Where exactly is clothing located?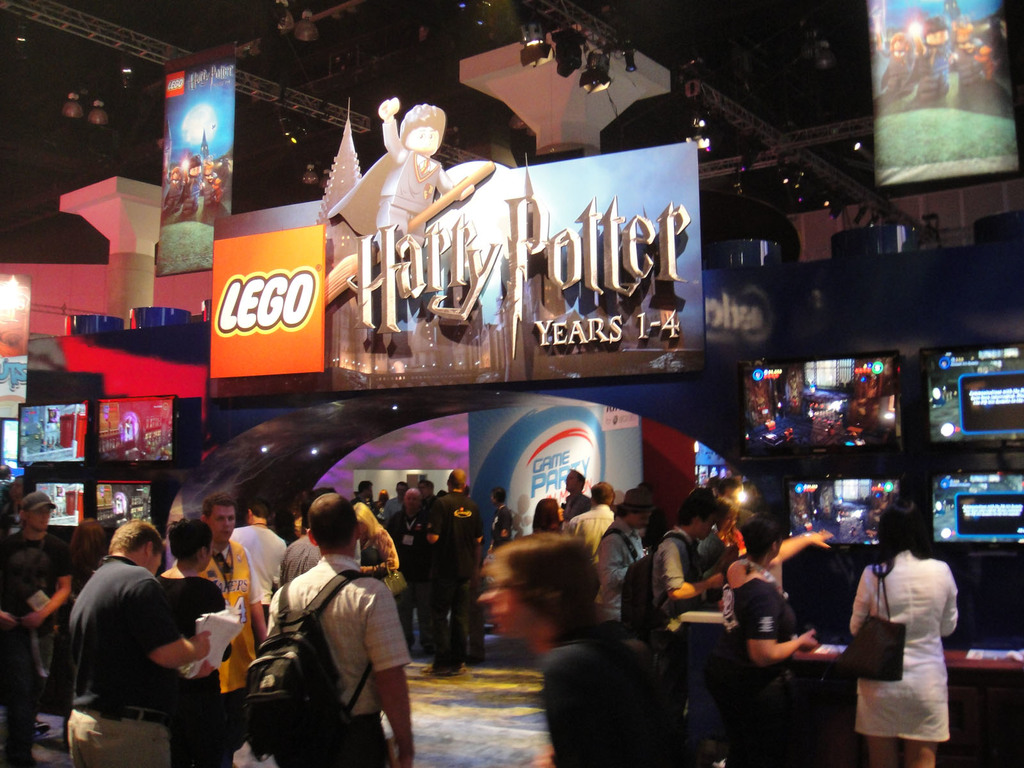
Its bounding box is 563, 501, 614, 554.
